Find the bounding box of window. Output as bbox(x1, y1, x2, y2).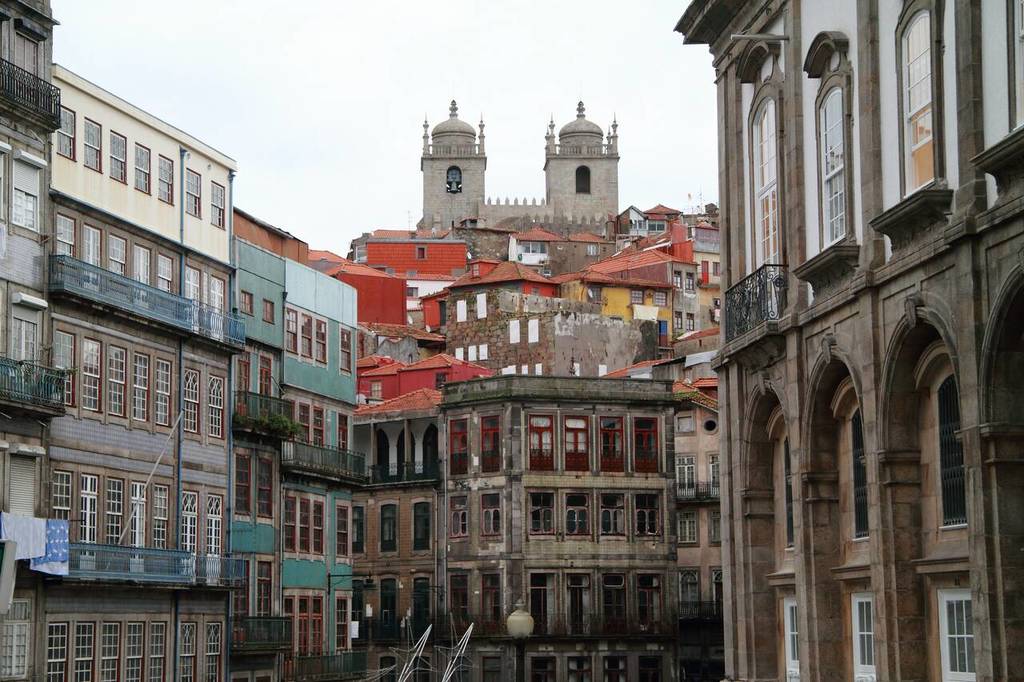
bbox(350, 502, 363, 555).
